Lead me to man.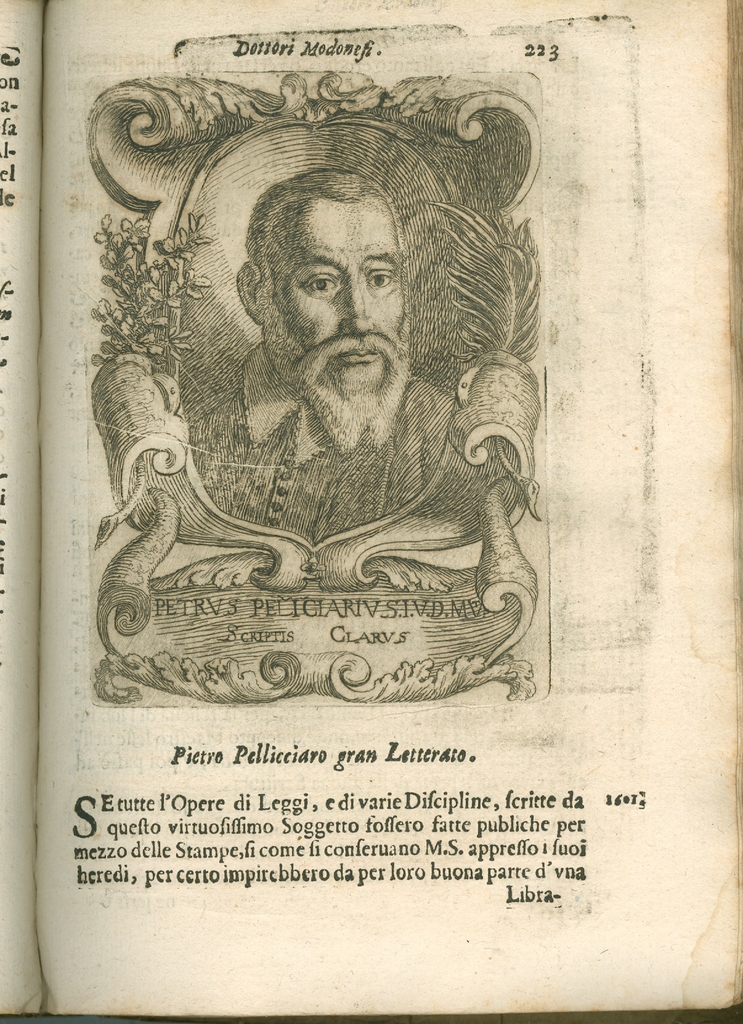
Lead to box(182, 166, 468, 550).
